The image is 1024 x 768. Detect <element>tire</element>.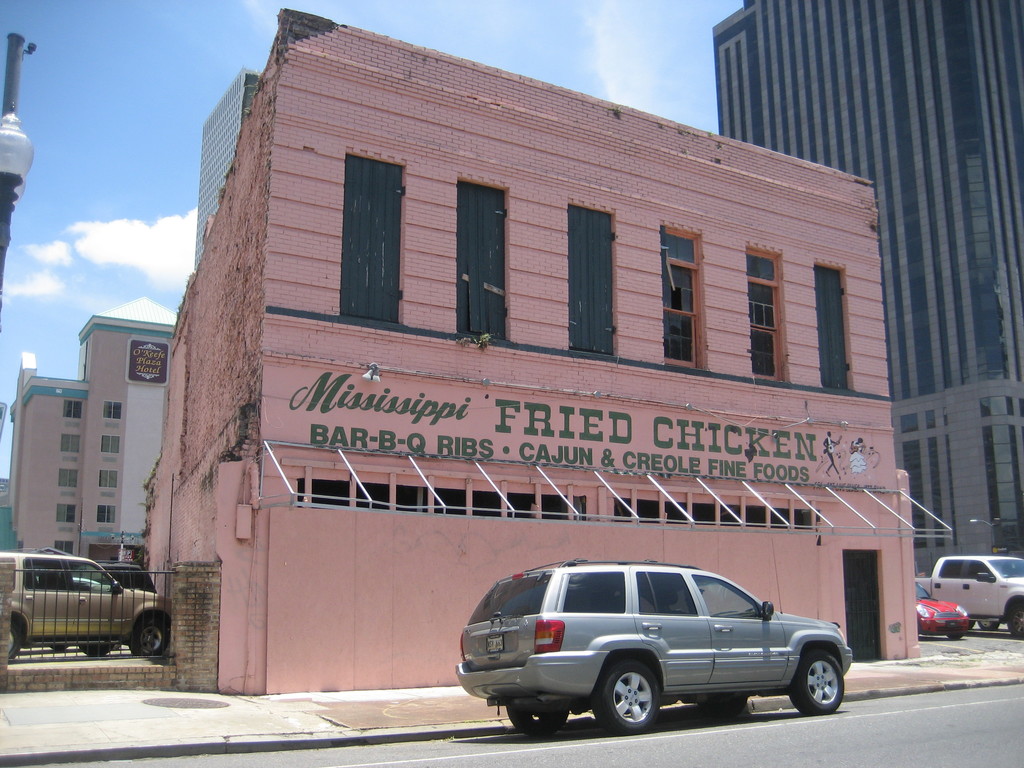
Detection: pyautogui.locateOnScreen(6, 626, 20, 659).
